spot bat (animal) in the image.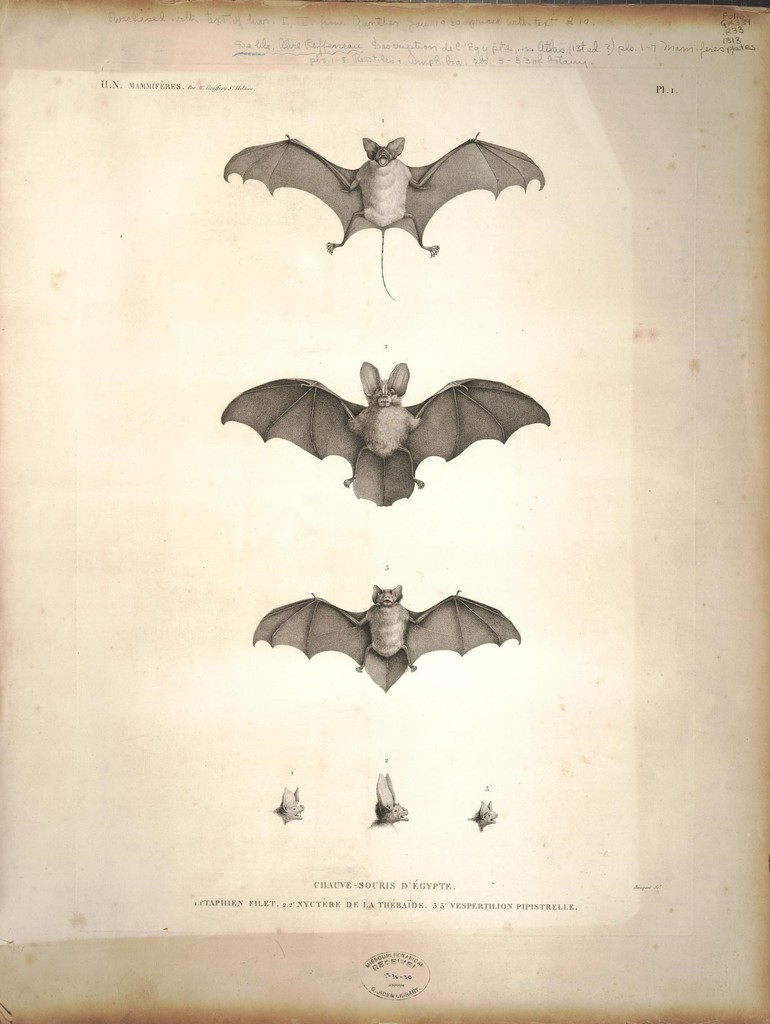
bat (animal) found at x1=220 y1=134 x2=564 y2=303.
